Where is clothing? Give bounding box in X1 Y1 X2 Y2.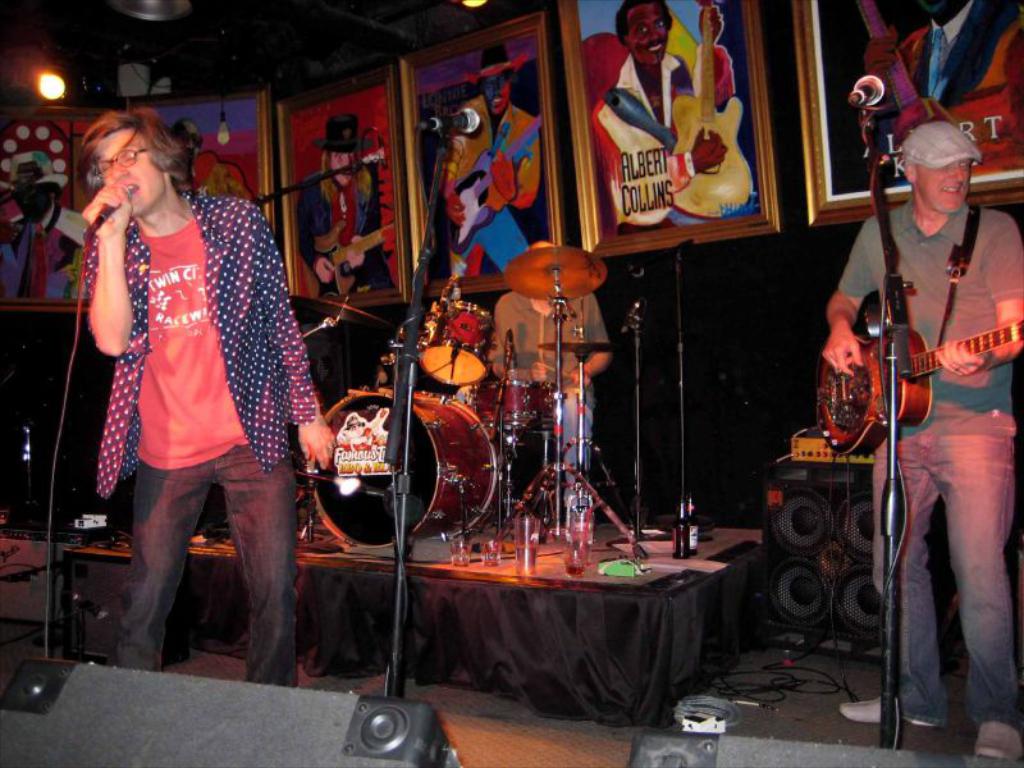
878 424 1018 727.
